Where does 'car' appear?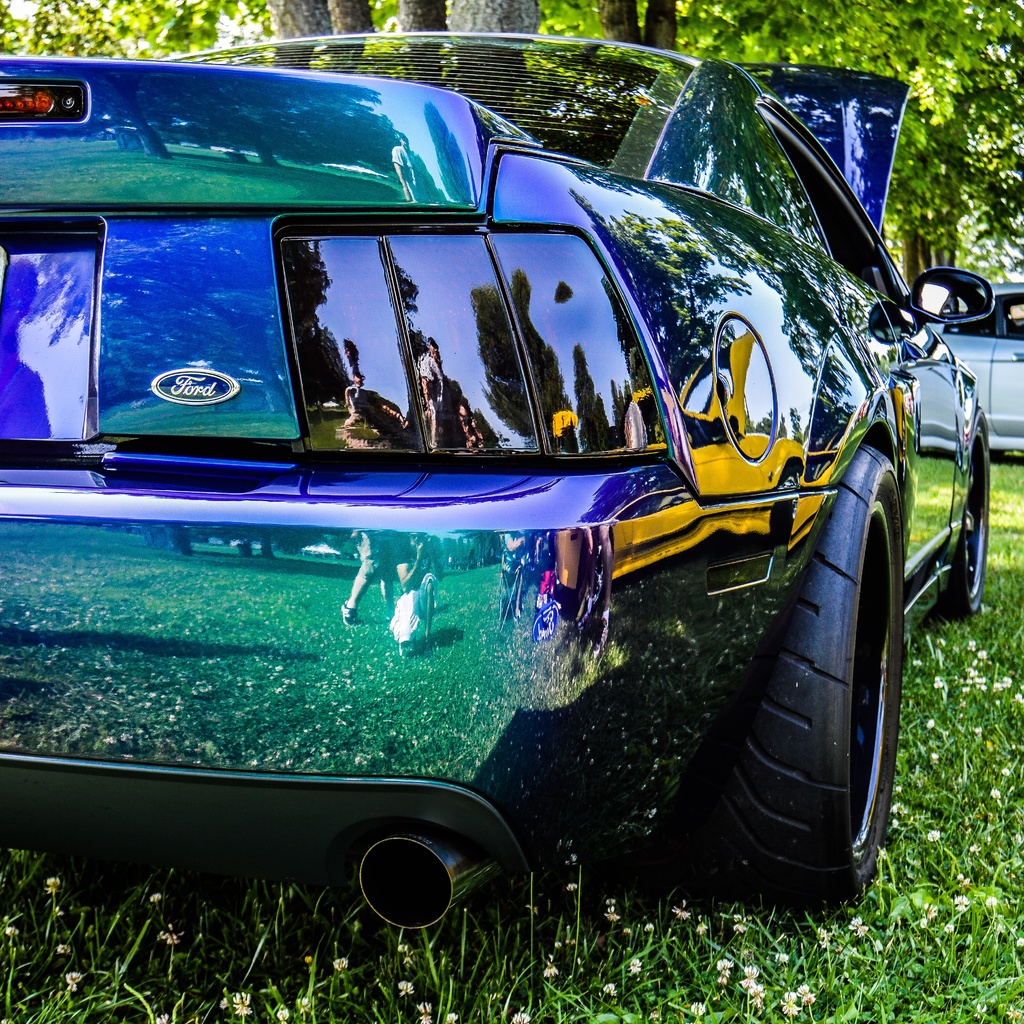
Appears at box=[0, 29, 993, 915].
